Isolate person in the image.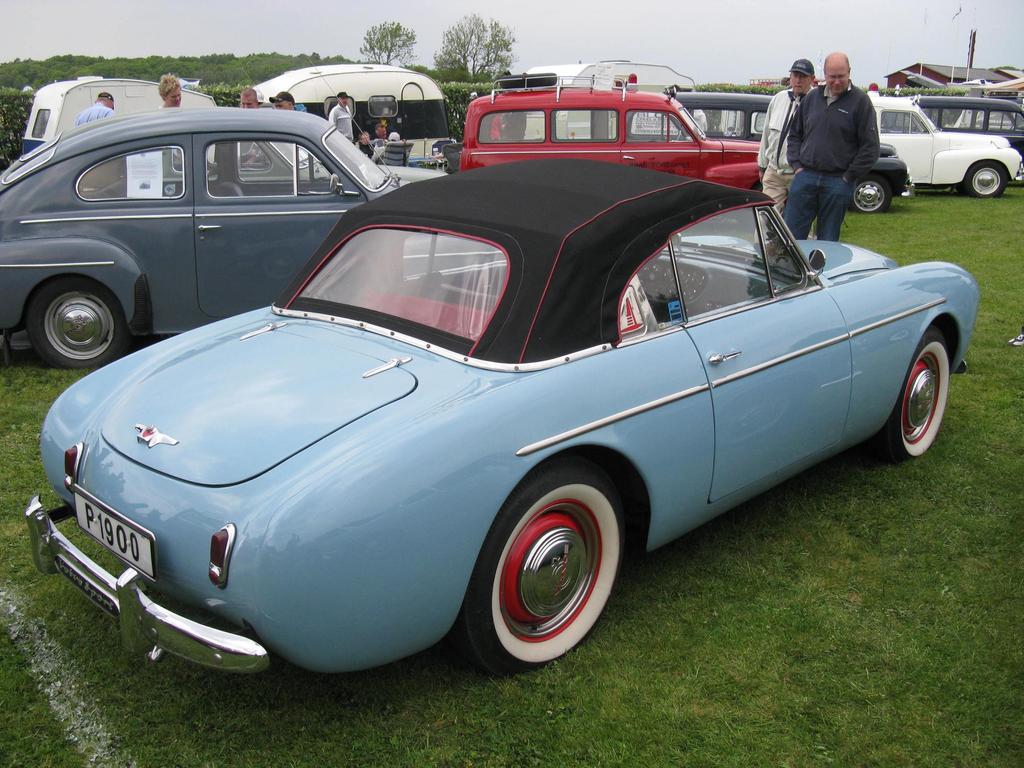
Isolated region: 325 93 354 145.
